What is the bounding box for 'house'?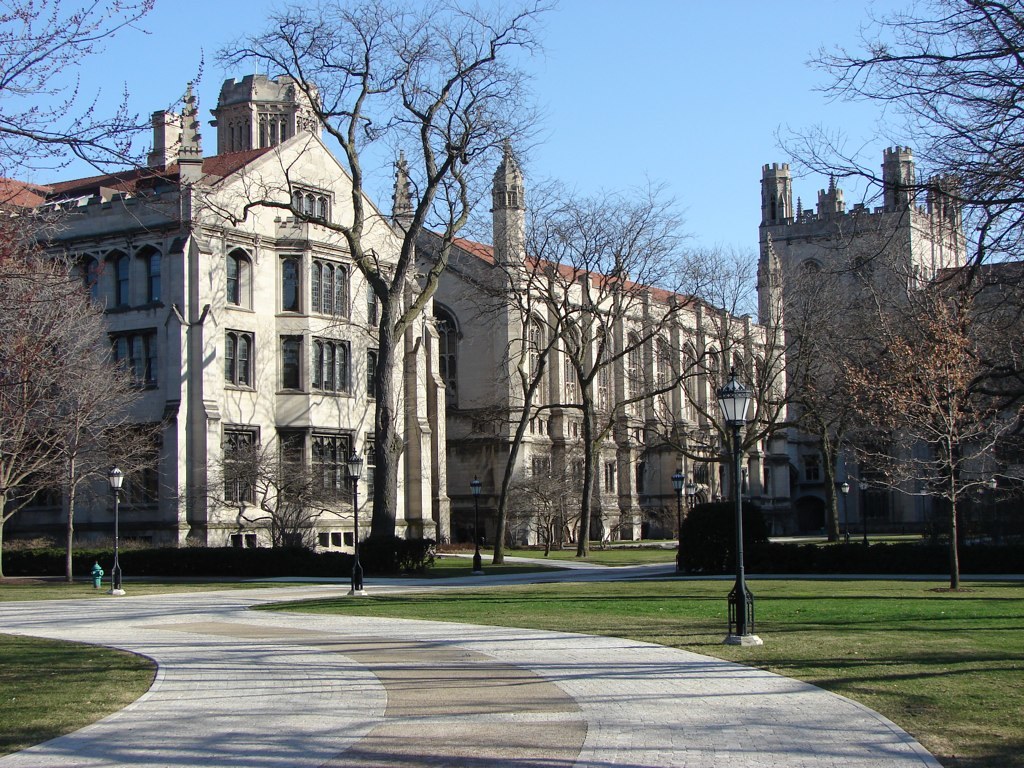
[404, 136, 789, 547].
